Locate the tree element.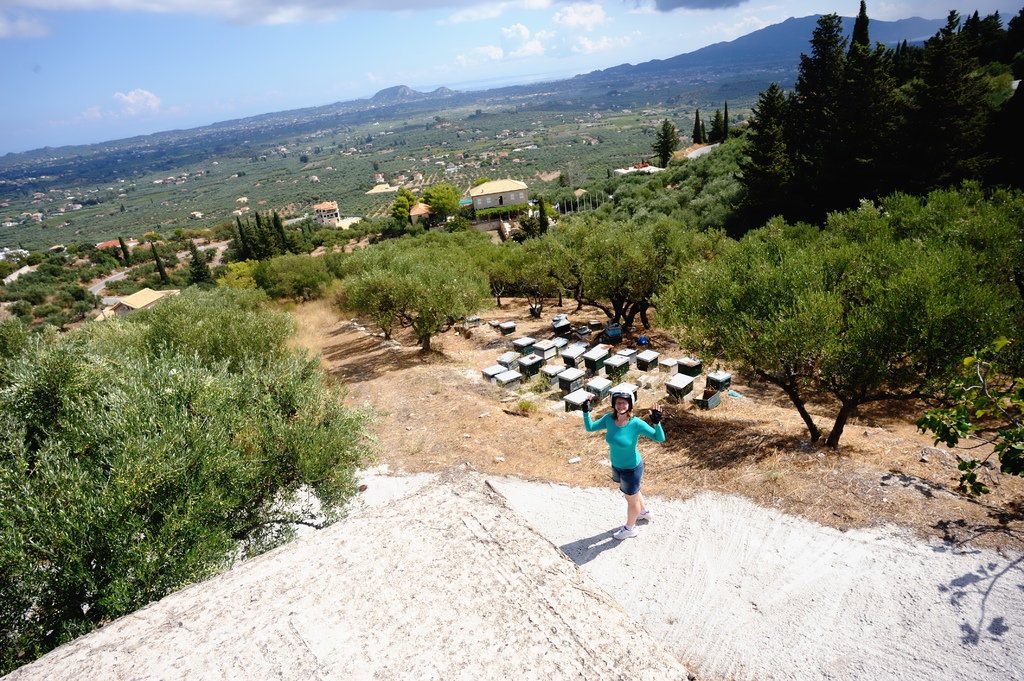
Element bbox: BBox(190, 242, 215, 280).
